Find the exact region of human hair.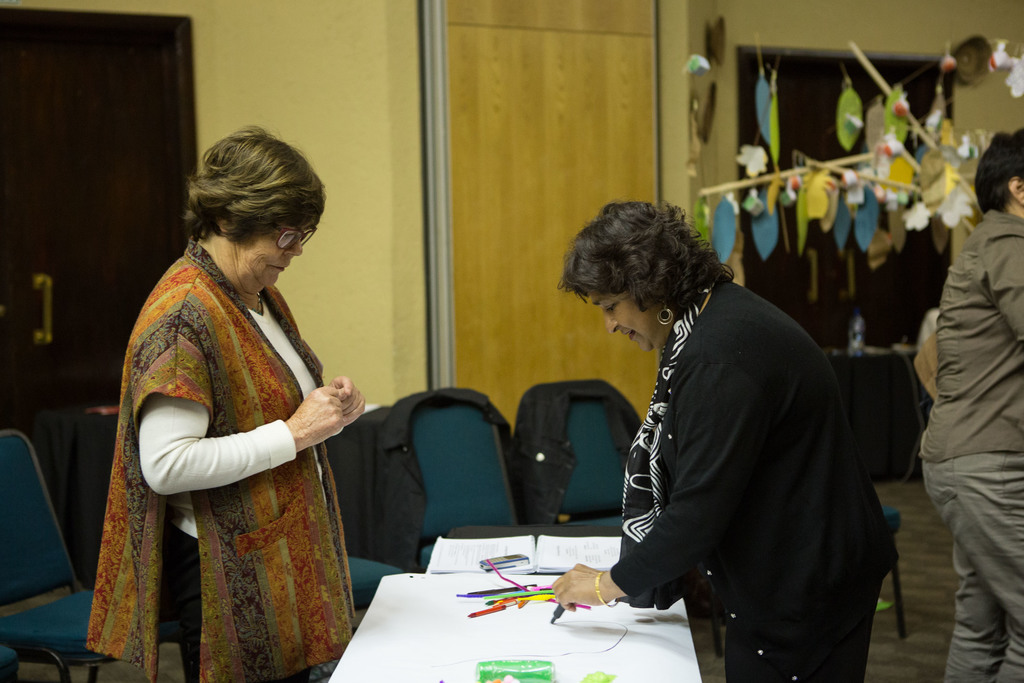
Exact region: BBox(179, 124, 326, 245).
